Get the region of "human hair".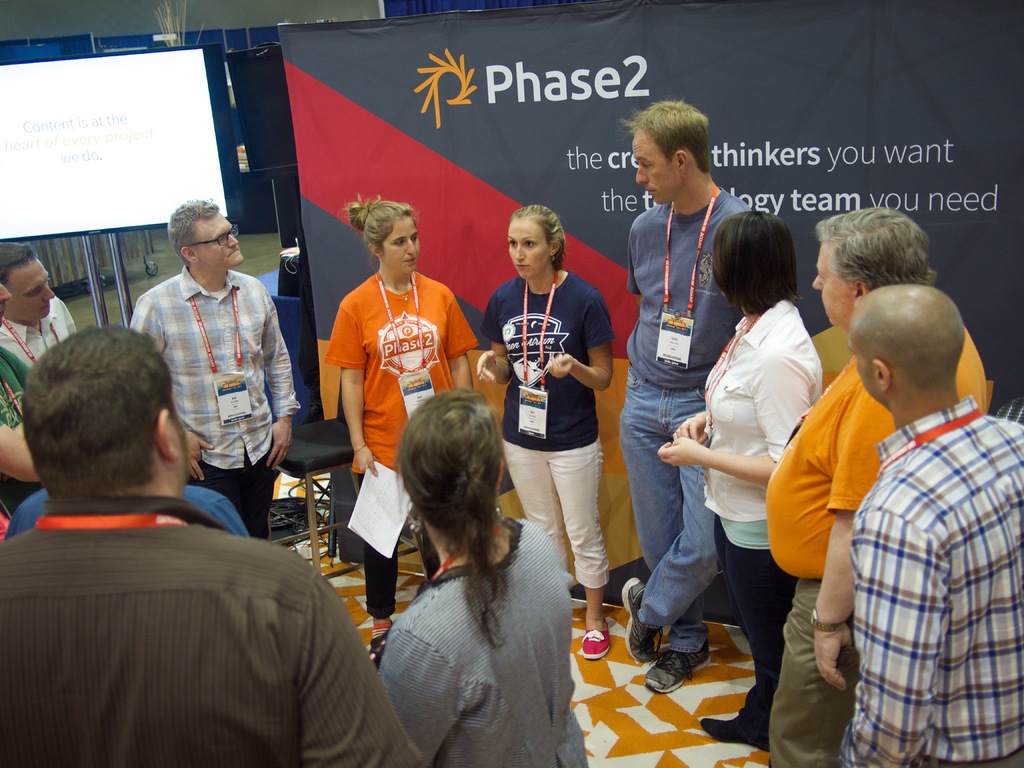
[168, 198, 219, 267].
